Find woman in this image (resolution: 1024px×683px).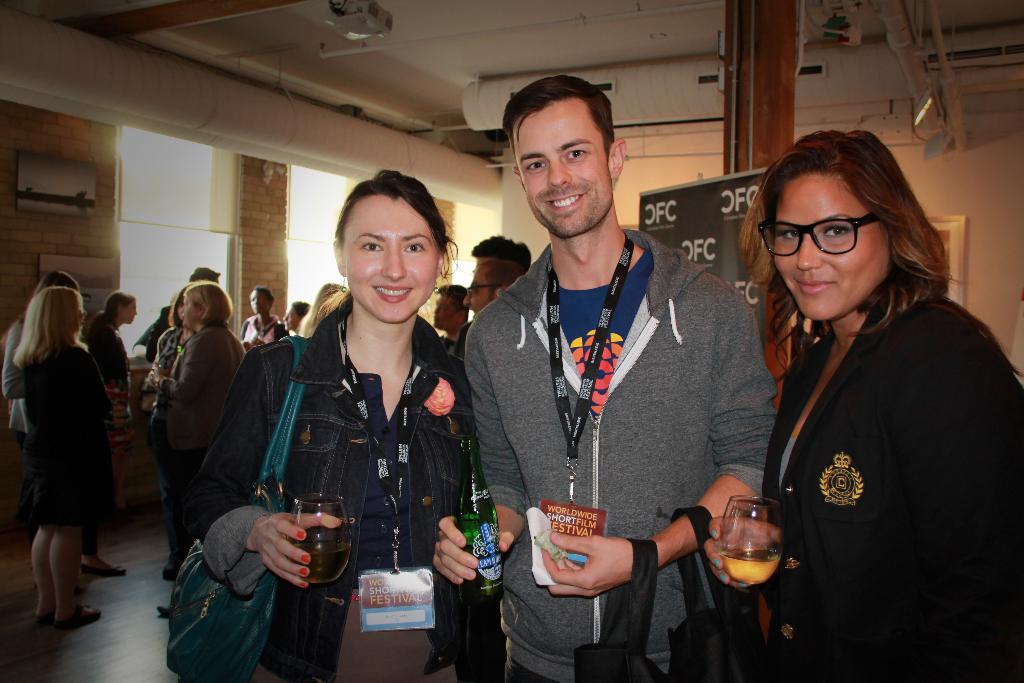
[left=3, top=270, right=124, bottom=578].
